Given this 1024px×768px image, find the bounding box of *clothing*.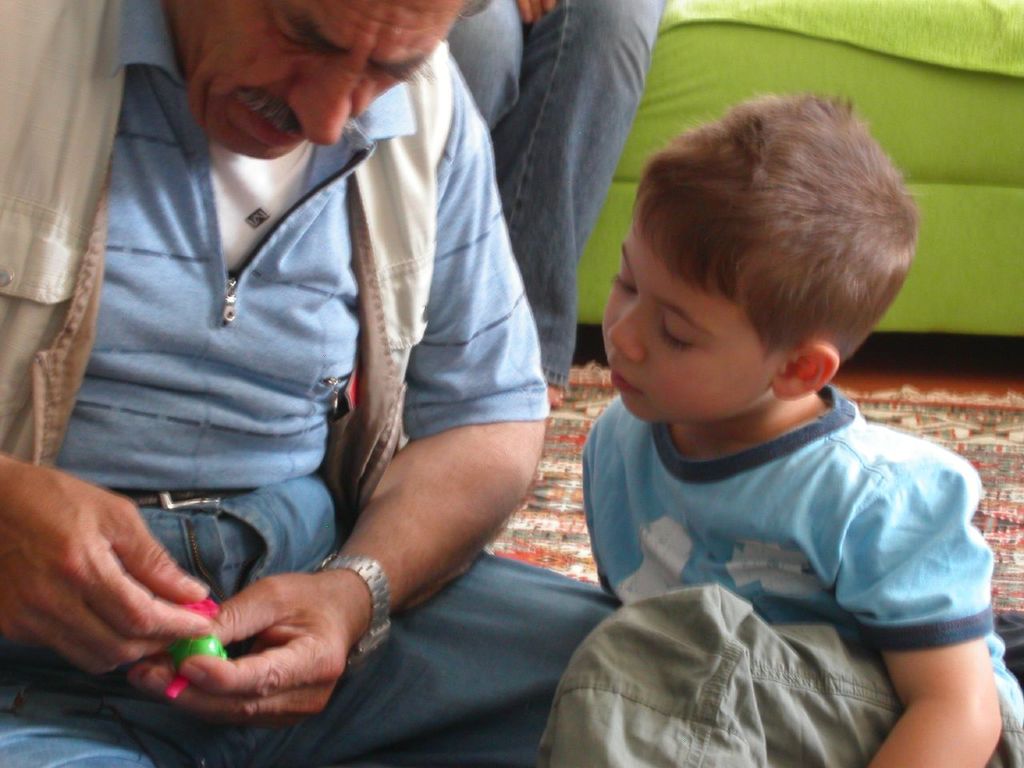
<bbox>538, 333, 993, 738</bbox>.
